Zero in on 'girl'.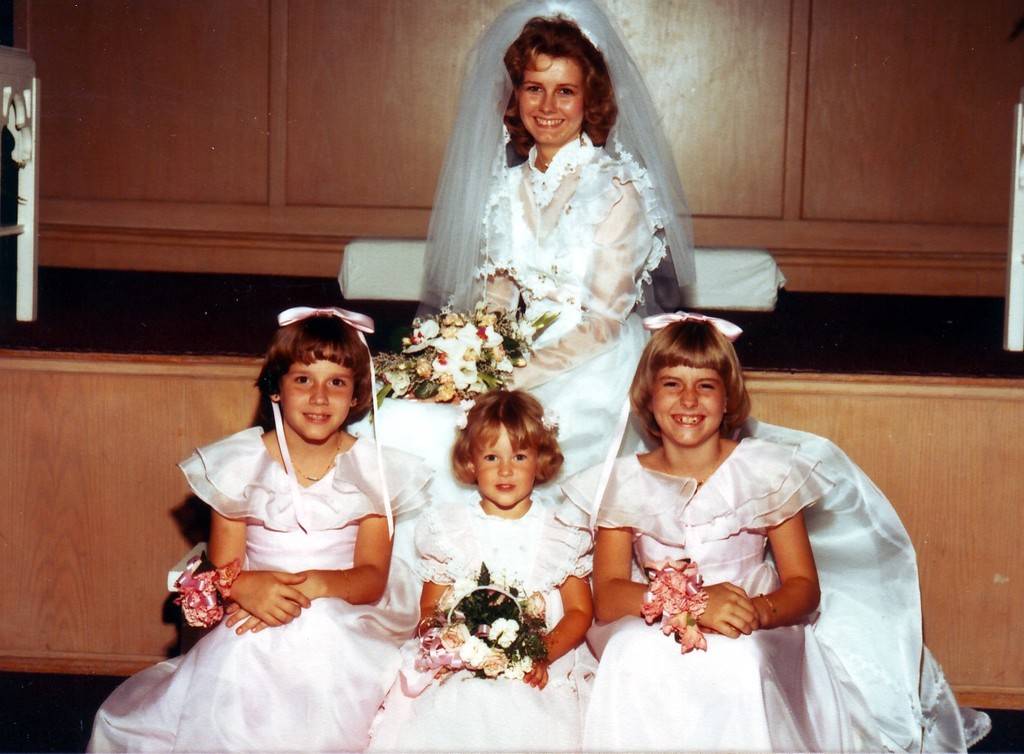
Zeroed in: select_region(368, 391, 590, 753).
